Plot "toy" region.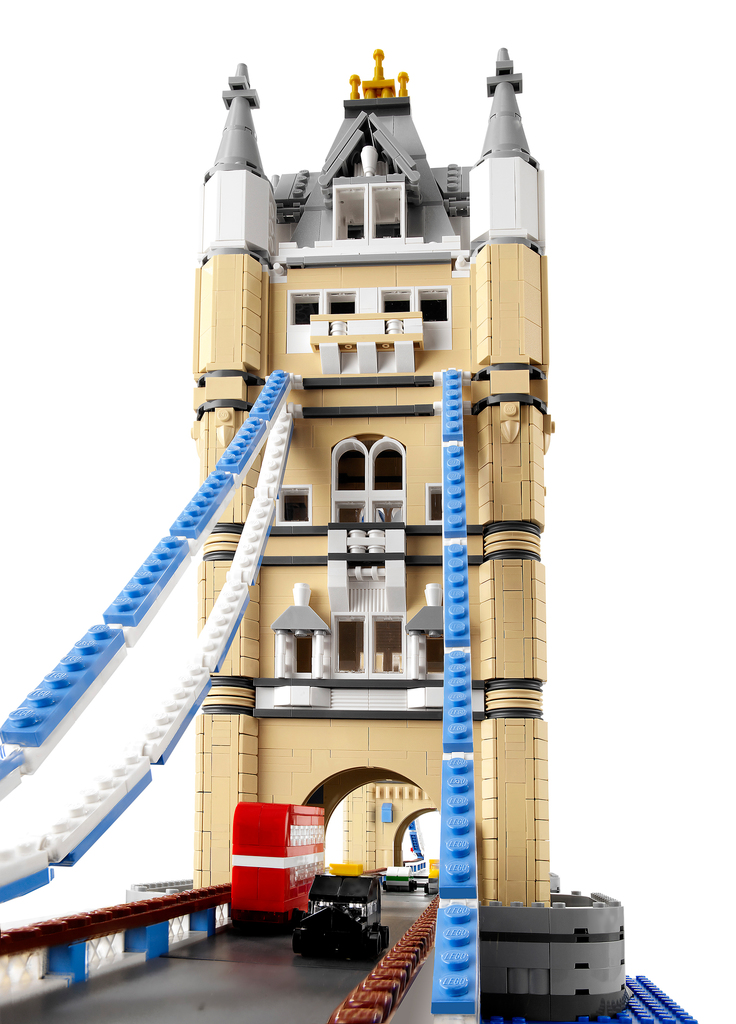
Plotted at select_region(292, 861, 388, 956).
